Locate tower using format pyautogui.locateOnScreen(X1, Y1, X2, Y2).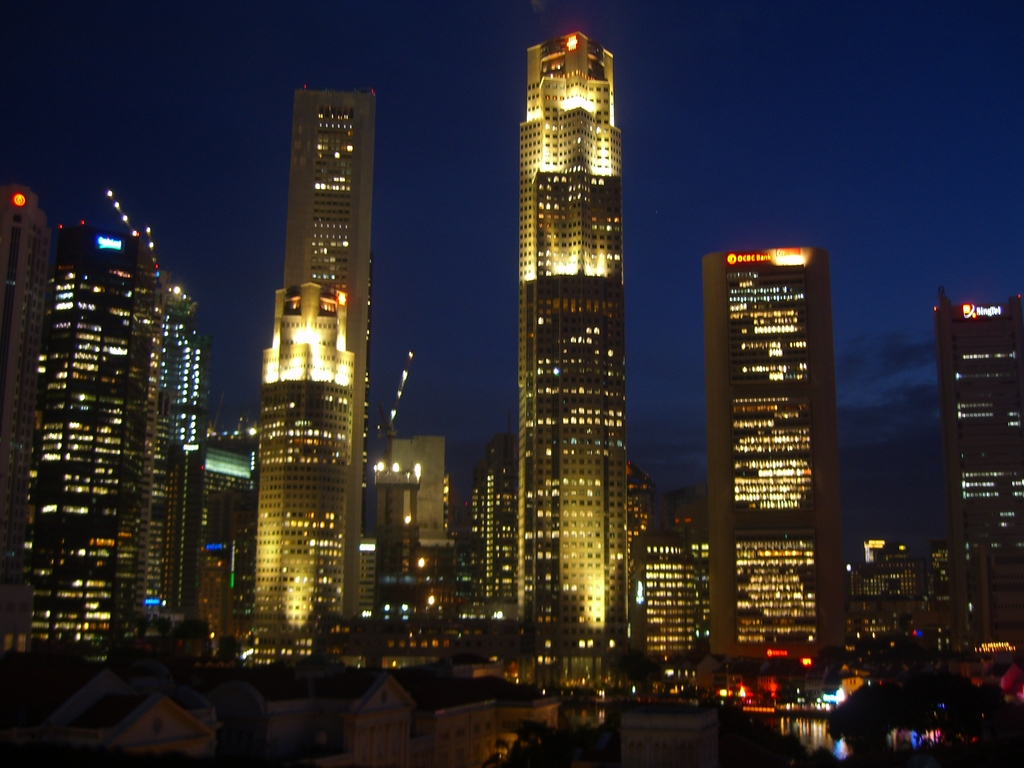
pyautogui.locateOnScreen(15, 180, 231, 666).
